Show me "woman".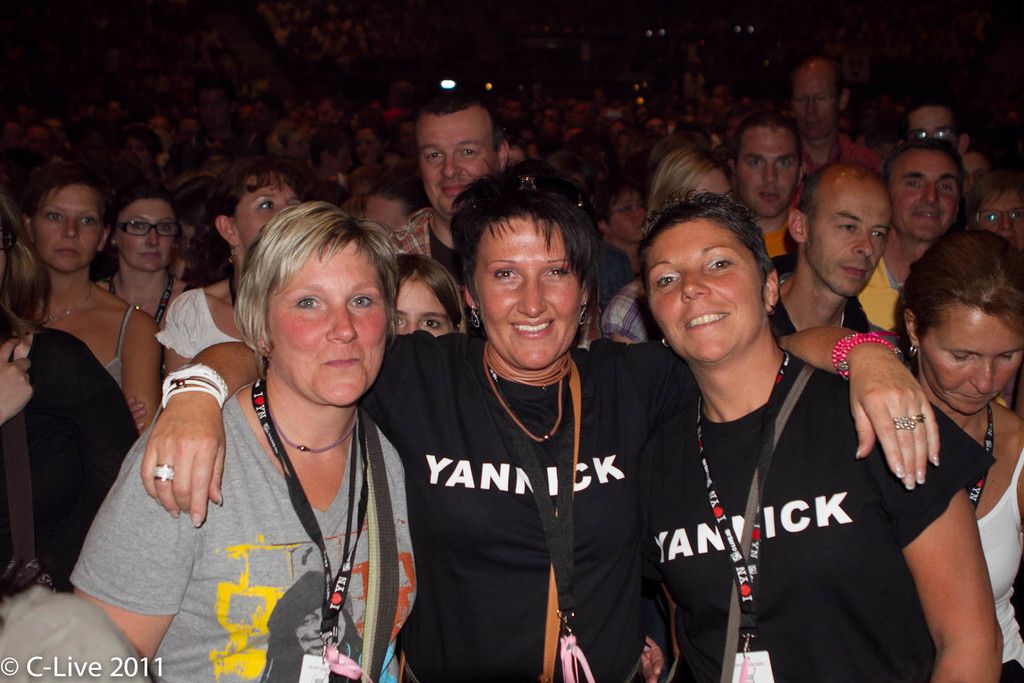
"woman" is here: 13/164/161/443.
